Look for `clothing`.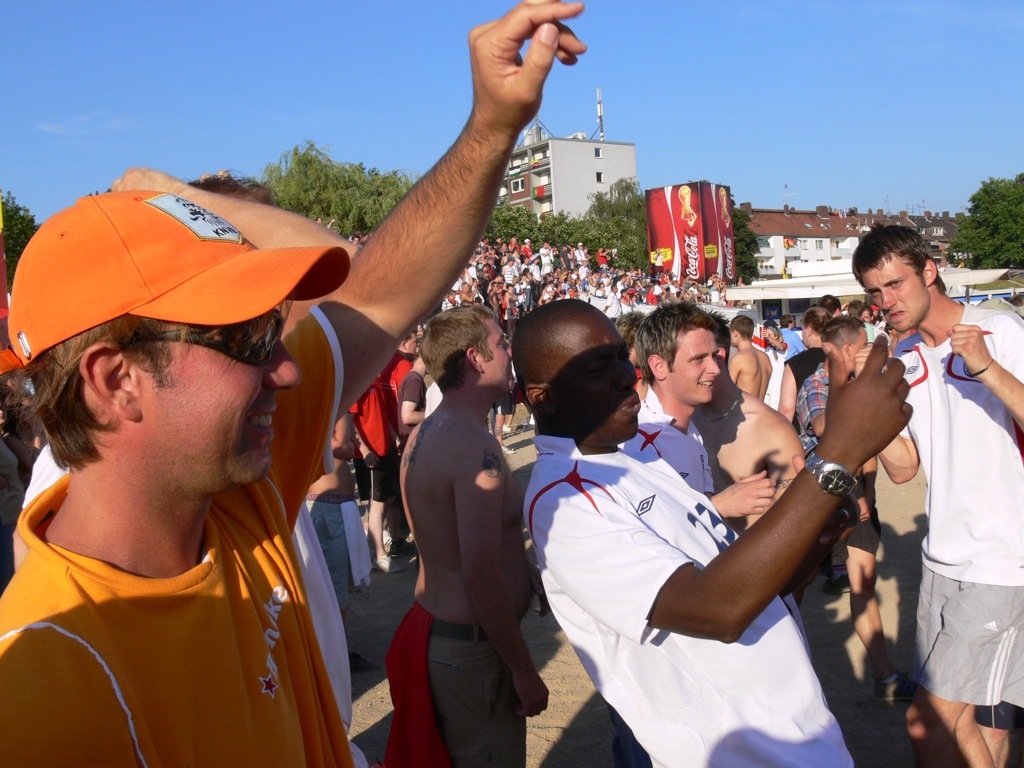
Found: [left=621, top=388, right=715, bottom=508].
